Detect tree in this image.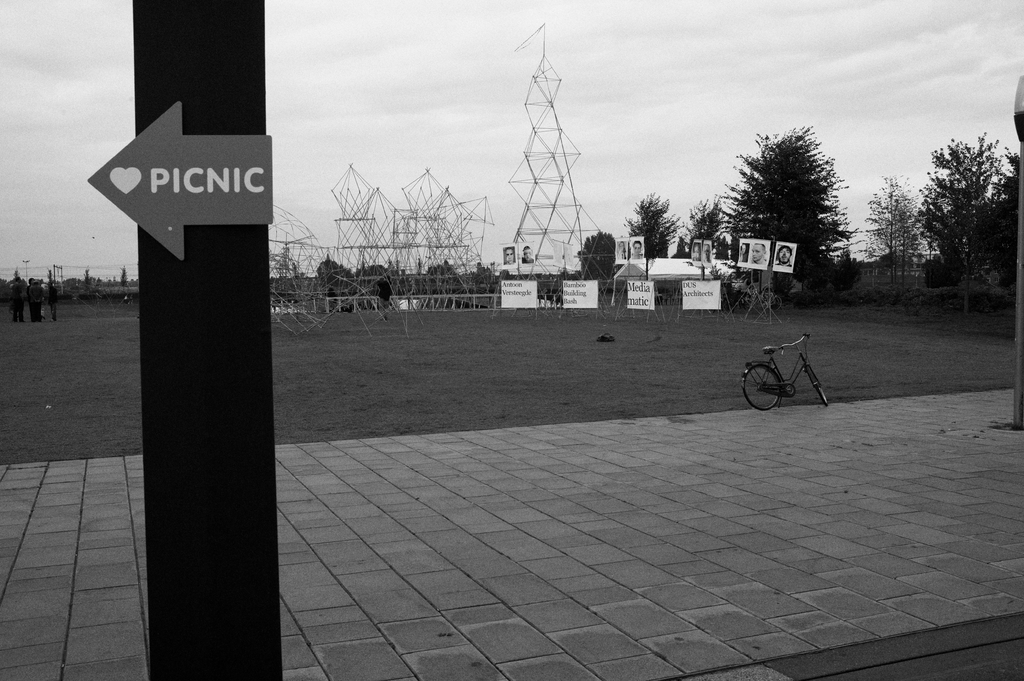
Detection: pyautogui.locateOnScreen(11, 268, 19, 293).
